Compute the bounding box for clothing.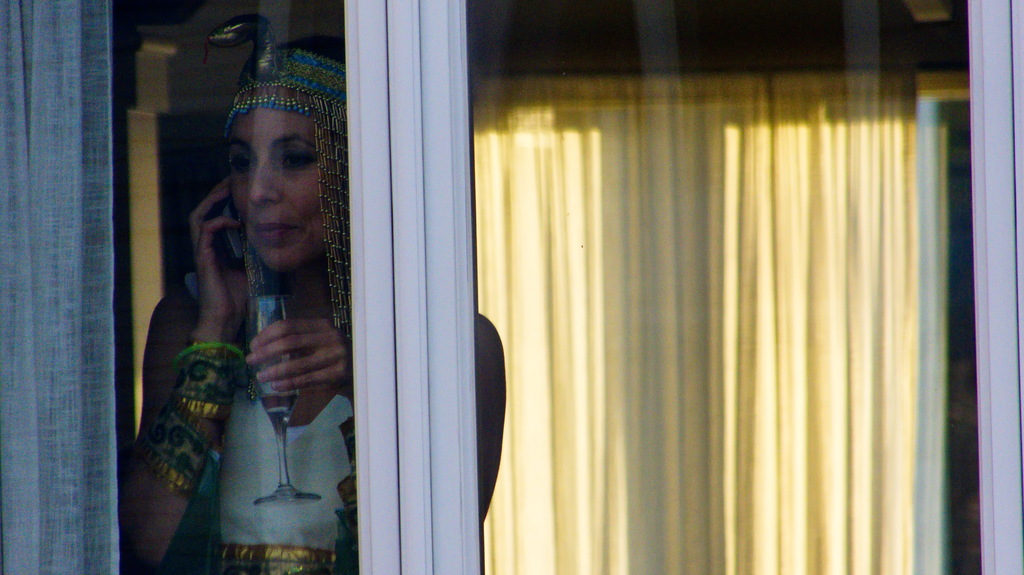
bbox=[200, 156, 354, 478].
